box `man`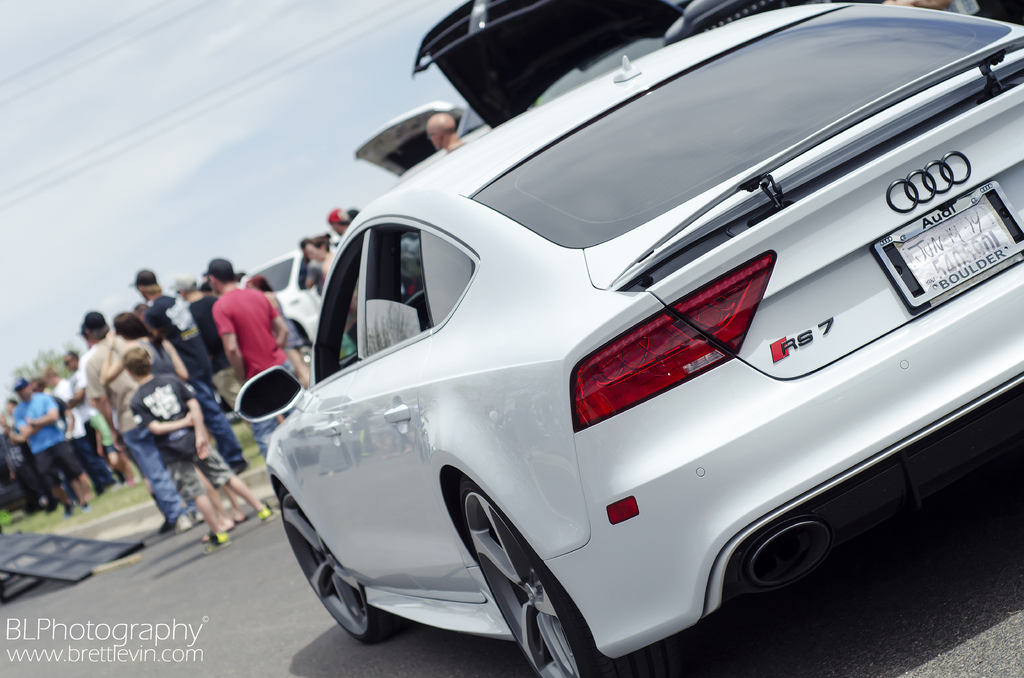
pyautogui.locateOnScreen(140, 273, 255, 478)
